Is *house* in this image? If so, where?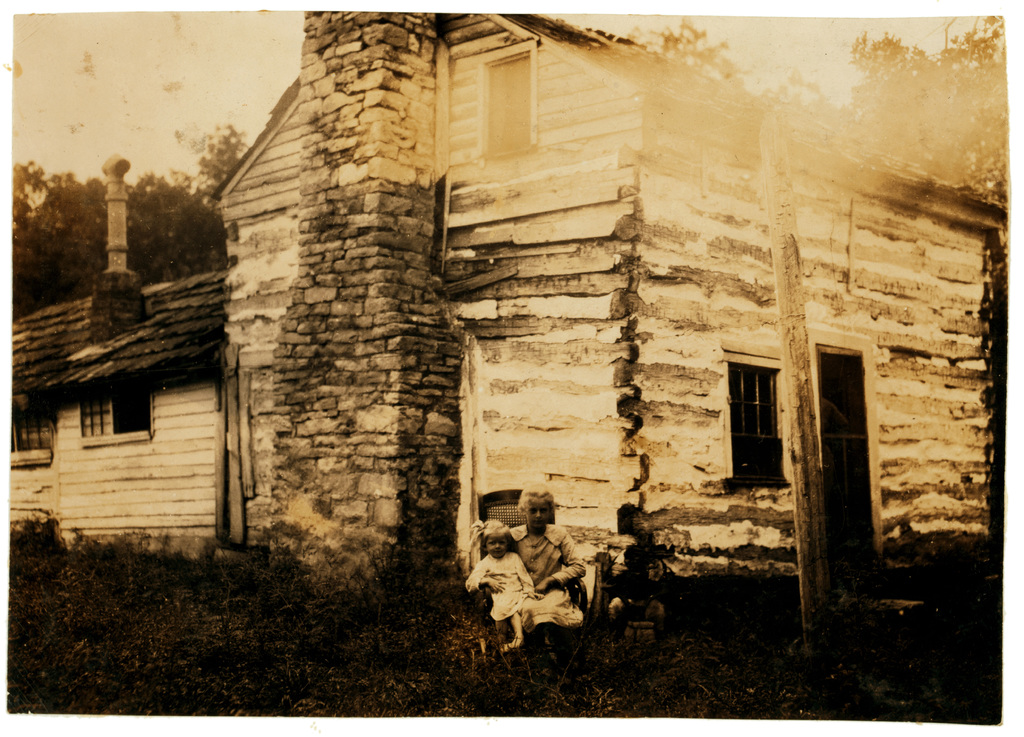
Yes, at pyautogui.locateOnScreen(47, 12, 1023, 655).
